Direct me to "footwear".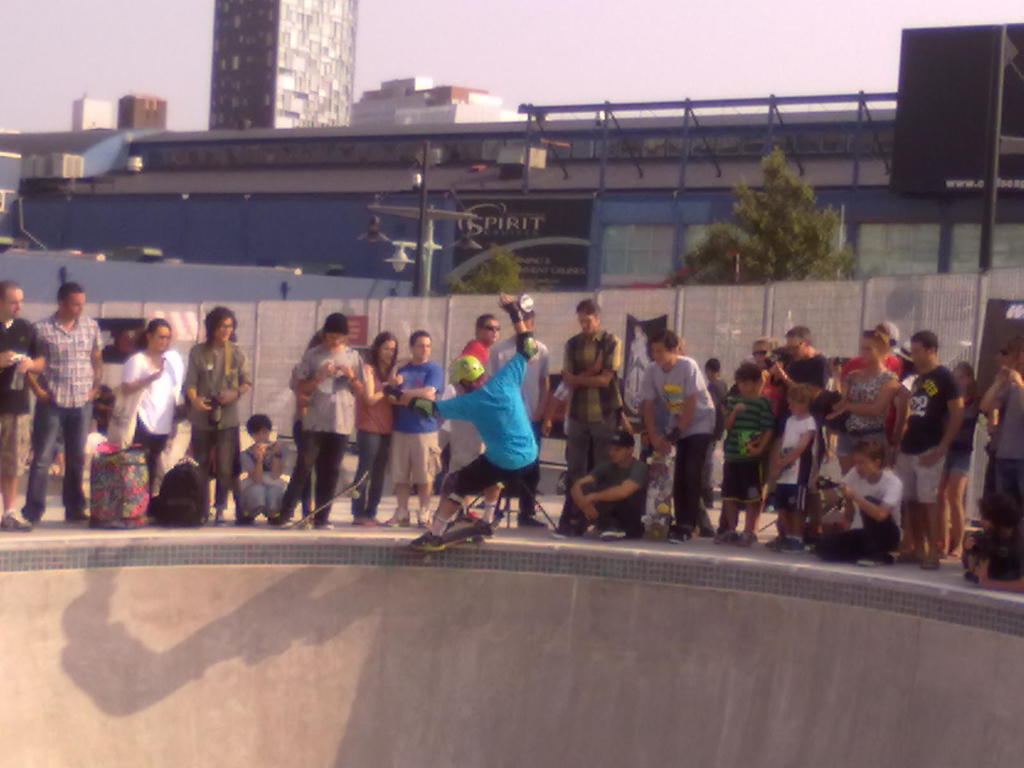
Direction: Rect(781, 540, 807, 554).
